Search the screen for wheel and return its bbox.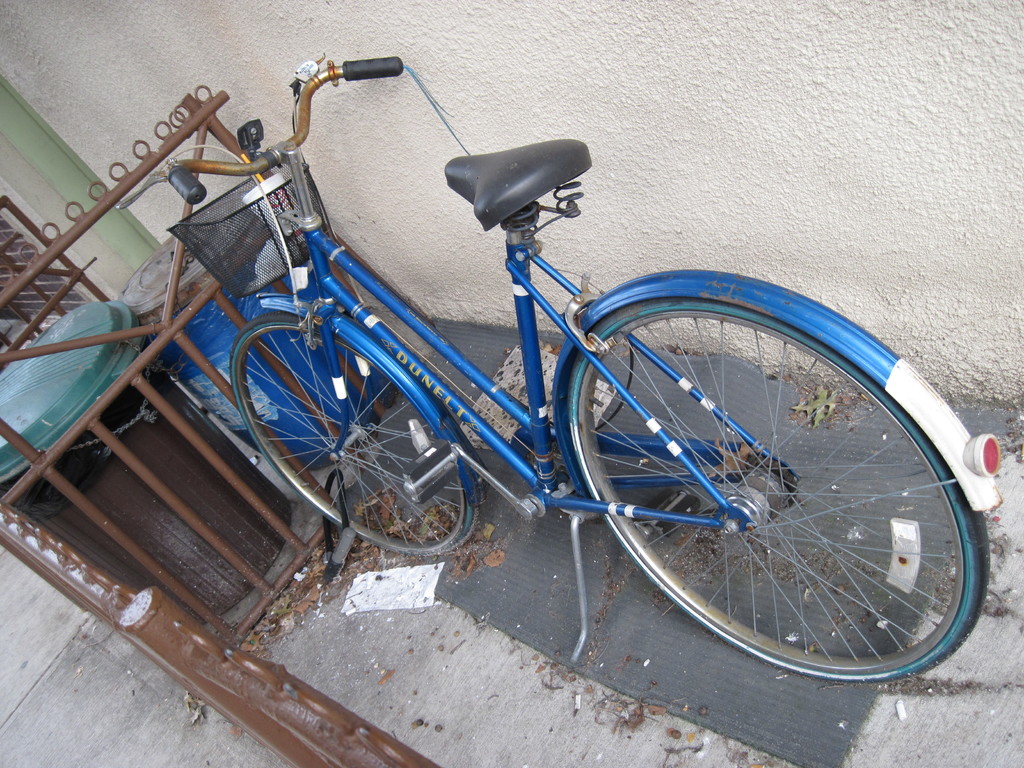
Found: 227:312:479:560.
